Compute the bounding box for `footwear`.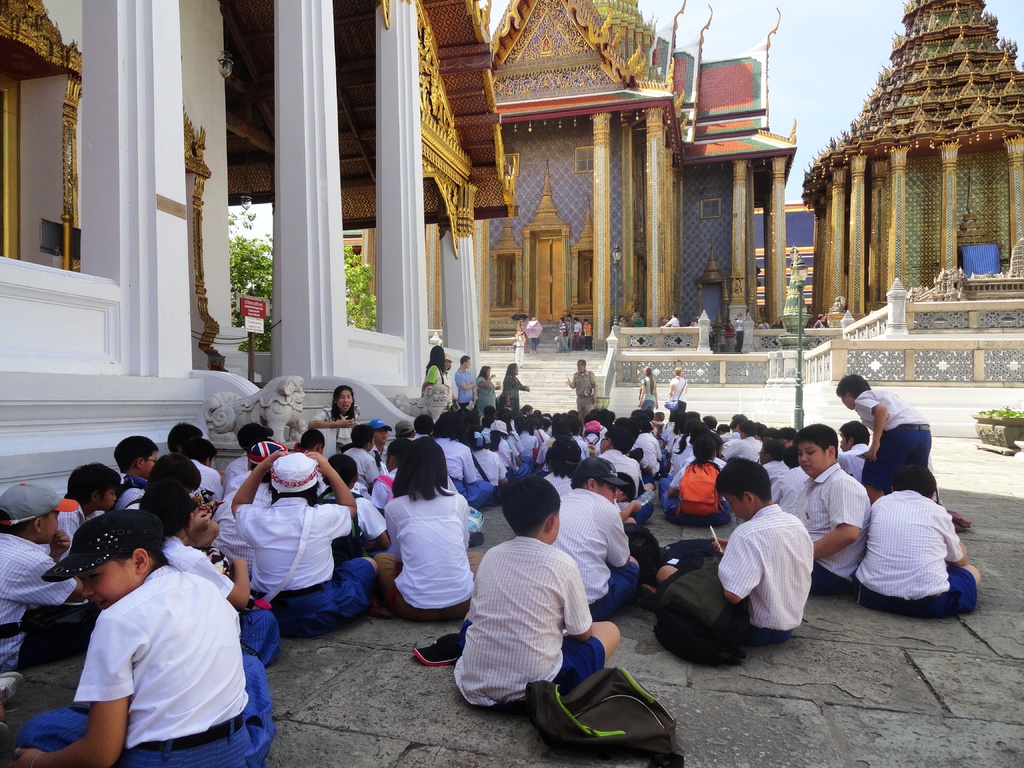
[469, 530, 486, 546].
